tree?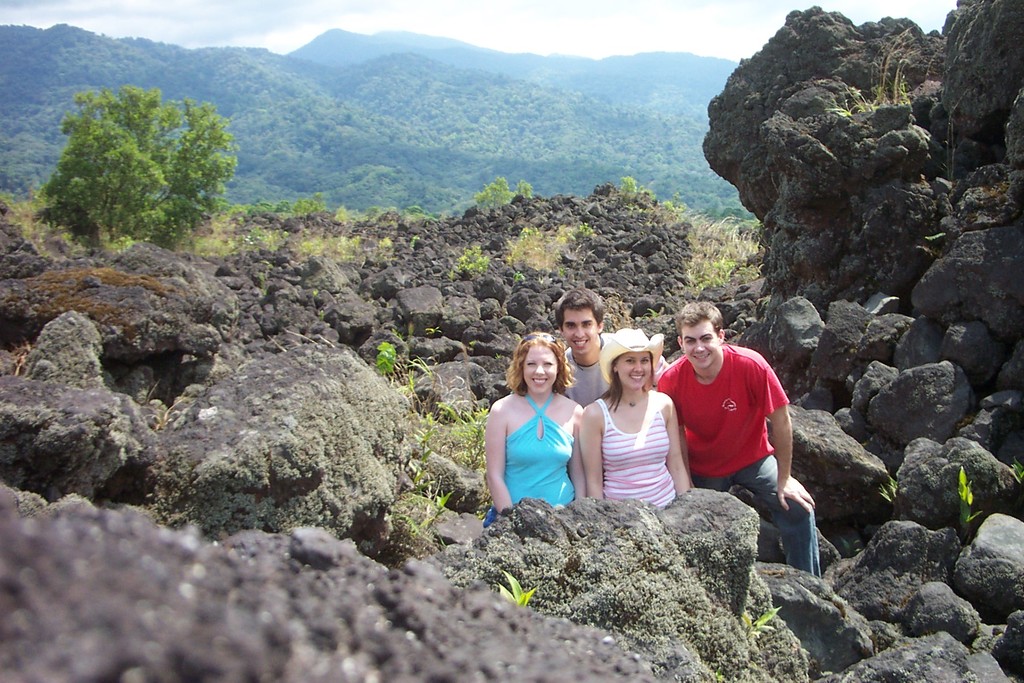
(34, 73, 248, 257)
